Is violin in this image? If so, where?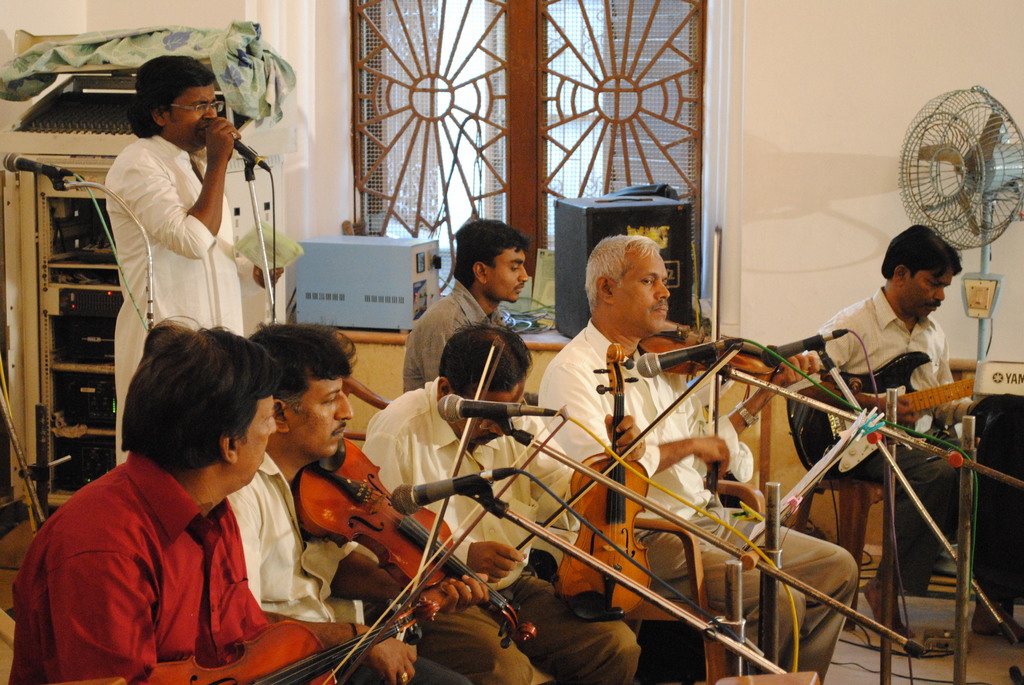
Yes, at Rect(485, 340, 753, 610).
